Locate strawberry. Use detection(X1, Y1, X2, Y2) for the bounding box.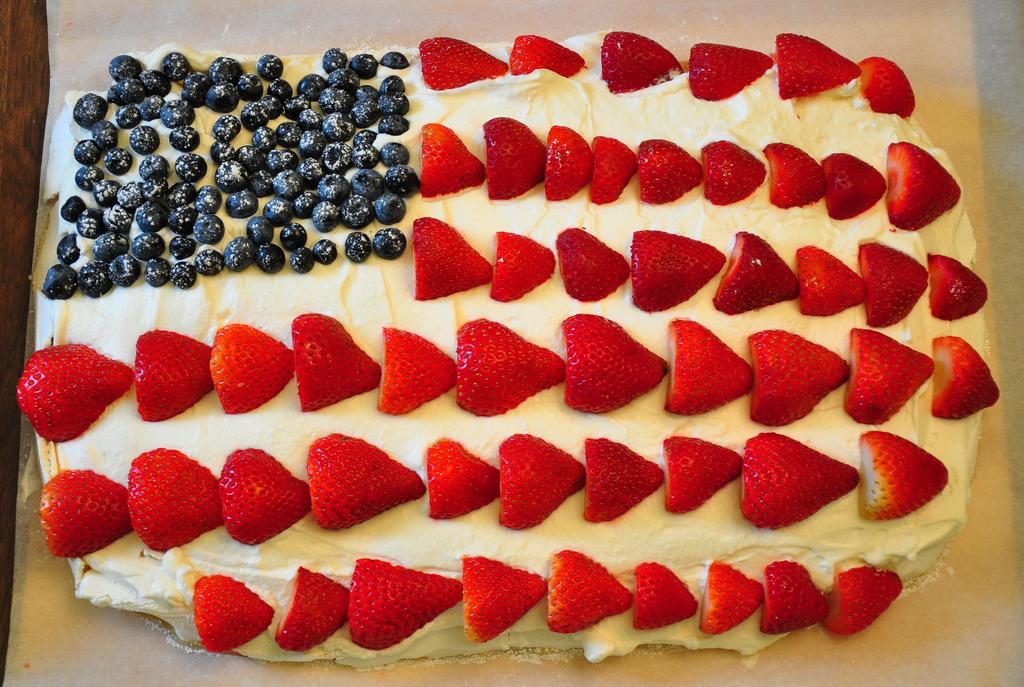
detection(795, 244, 867, 317).
